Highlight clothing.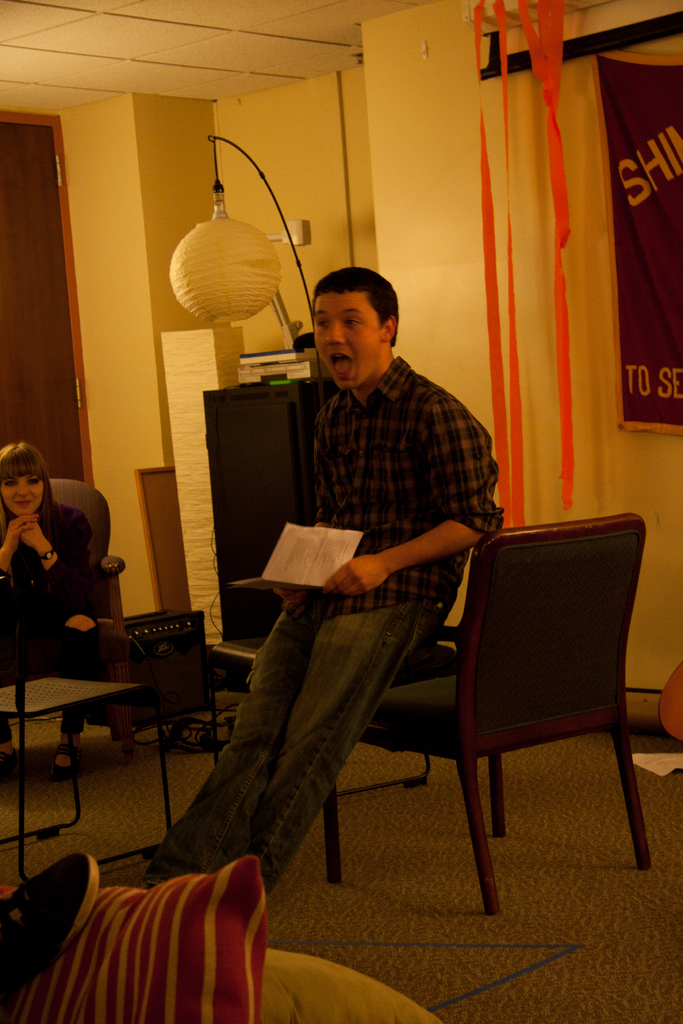
Highlighted region: crop(206, 291, 495, 867).
